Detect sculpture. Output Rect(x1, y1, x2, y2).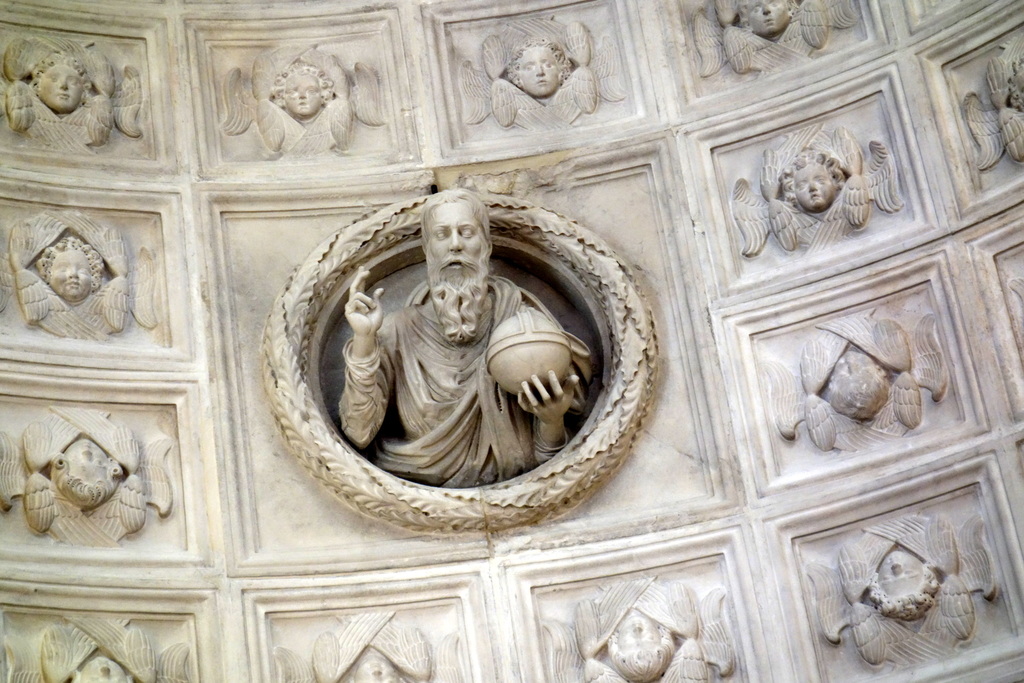
Rect(538, 575, 737, 682).
